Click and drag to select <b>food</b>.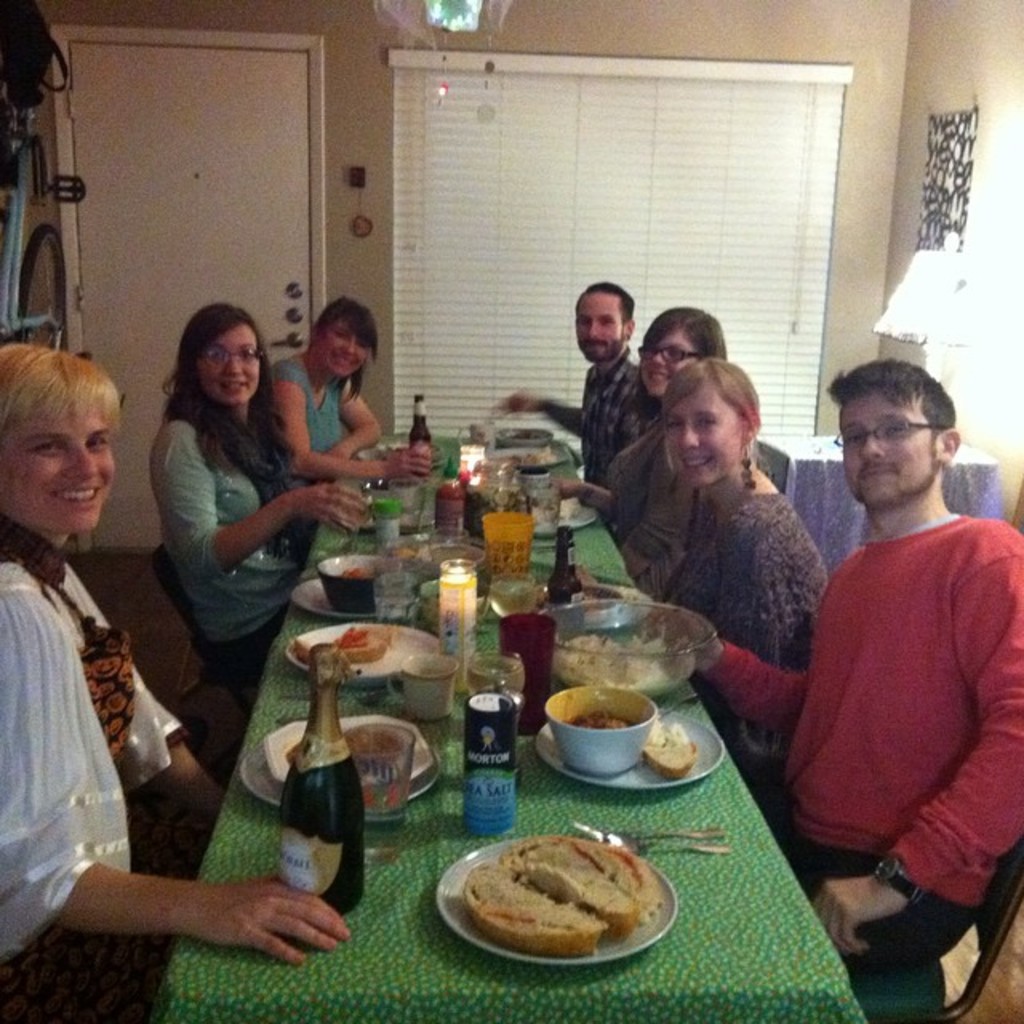
Selection: bbox(549, 626, 686, 696).
